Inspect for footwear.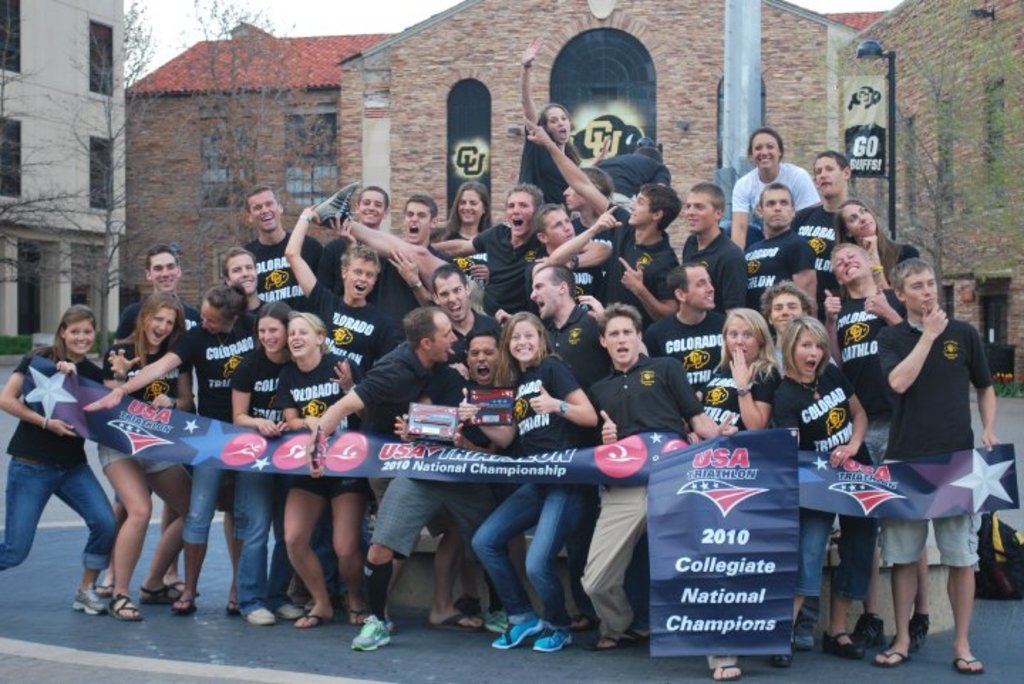
Inspection: {"left": 528, "top": 617, "right": 566, "bottom": 647}.
